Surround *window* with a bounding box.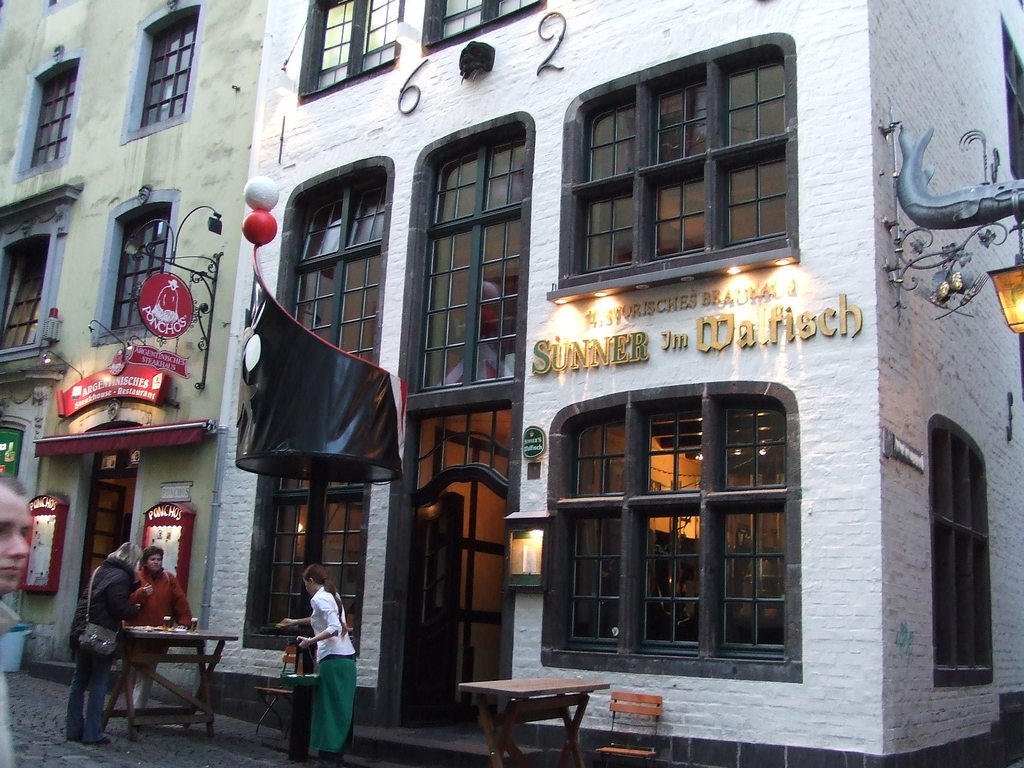
pyautogui.locateOnScreen(543, 386, 808, 677).
